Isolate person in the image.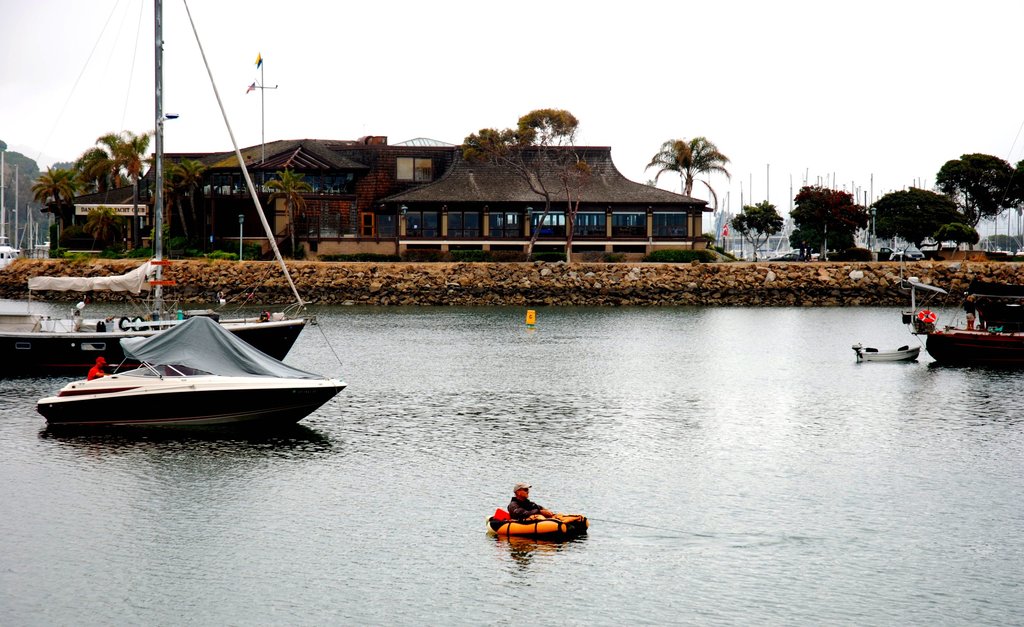
Isolated region: BBox(798, 240, 811, 262).
